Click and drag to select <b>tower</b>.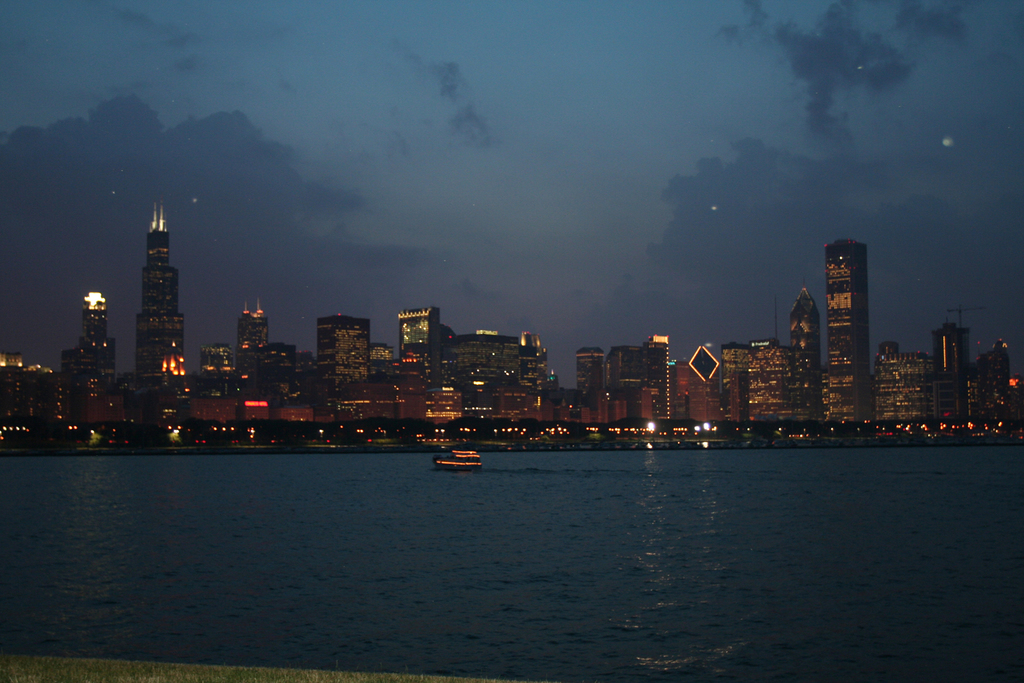
Selection: Rect(721, 343, 746, 421).
